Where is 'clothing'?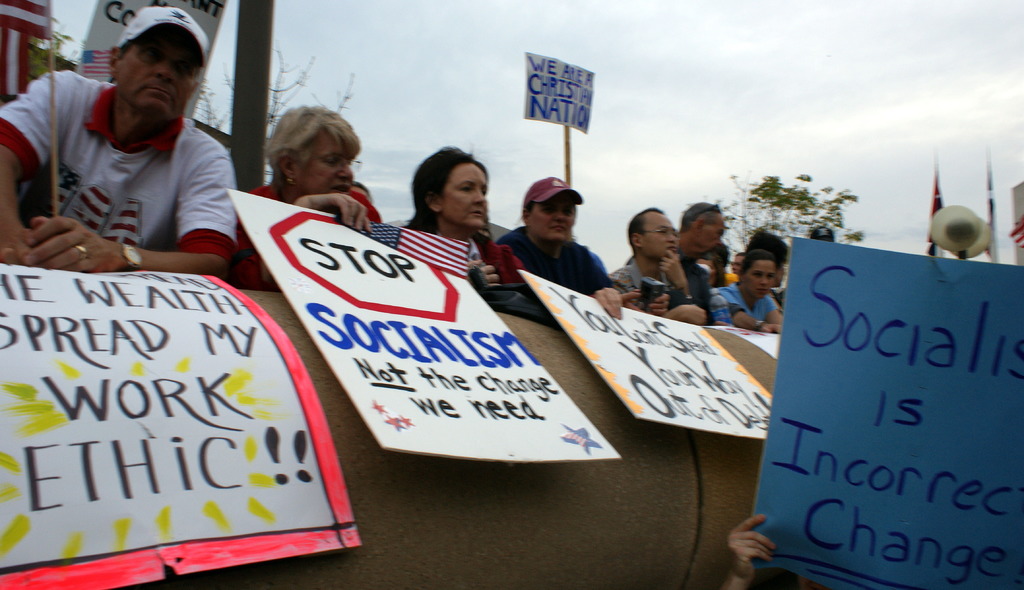
x1=609 y1=258 x2=676 y2=309.
